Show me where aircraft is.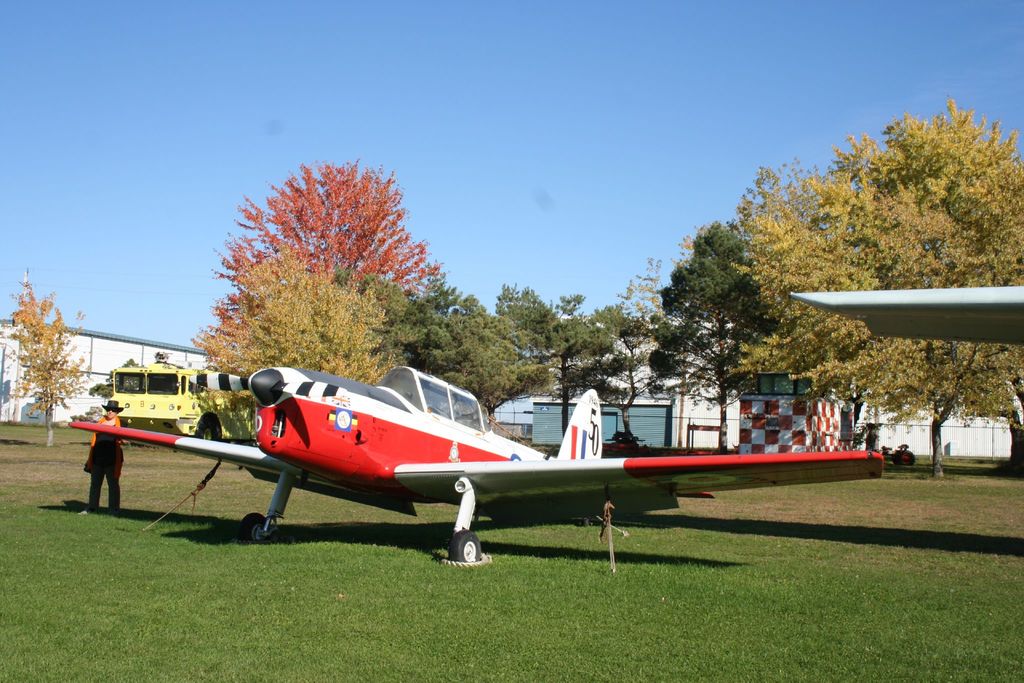
aircraft is at bbox=[93, 308, 876, 527].
